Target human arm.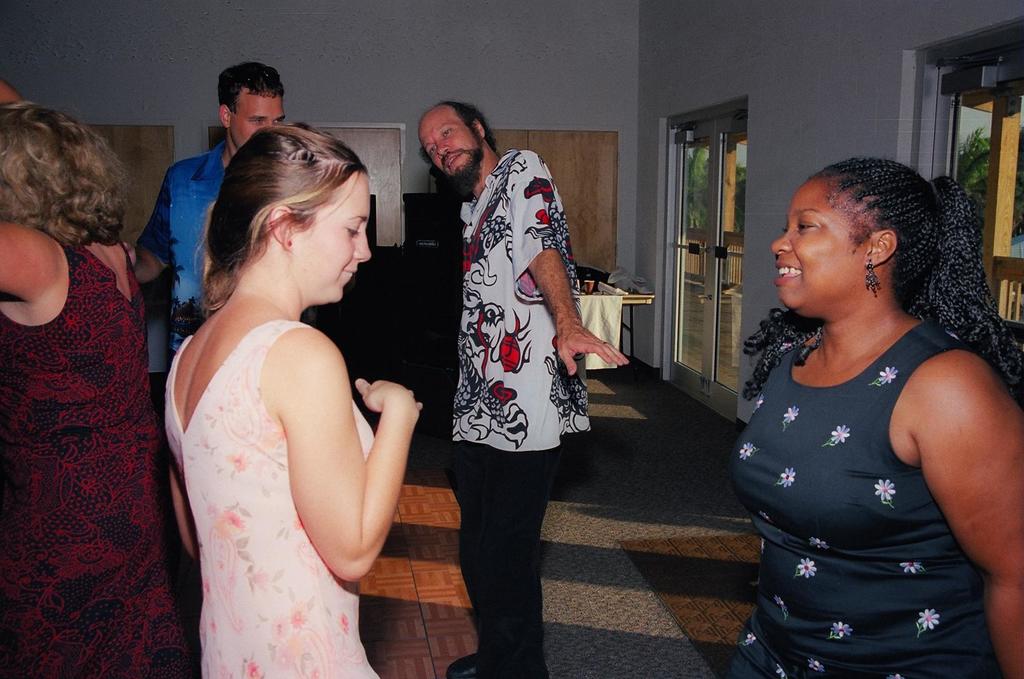
Target region: BBox(509, 146, 629, 375).
